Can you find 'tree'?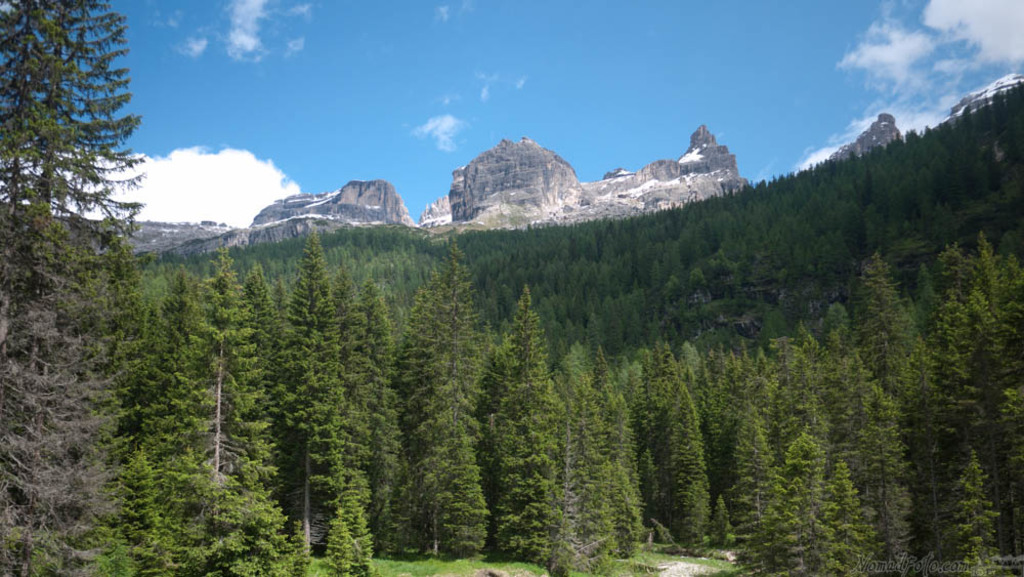
Yes, bounding box: x1=485, y1=273, x2=560, y2=499.
